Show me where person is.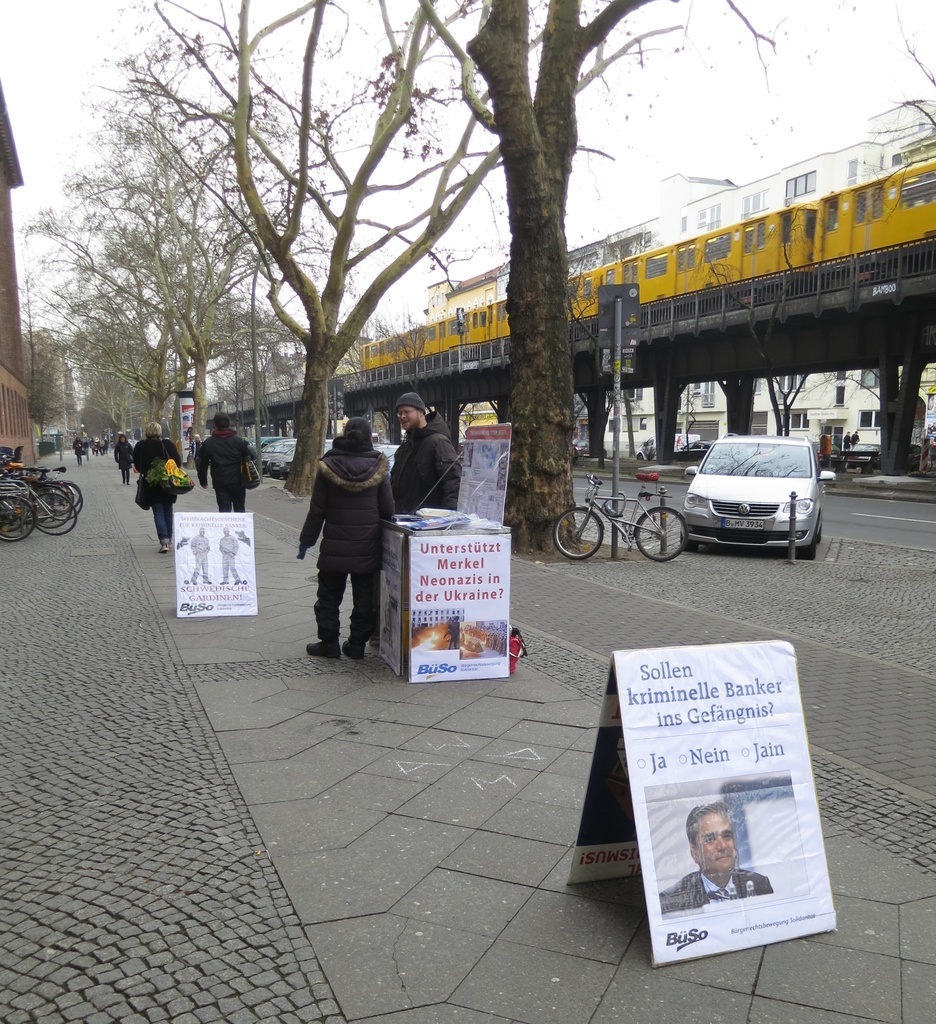
person is at l=72, t=436, r=86, b=468.
